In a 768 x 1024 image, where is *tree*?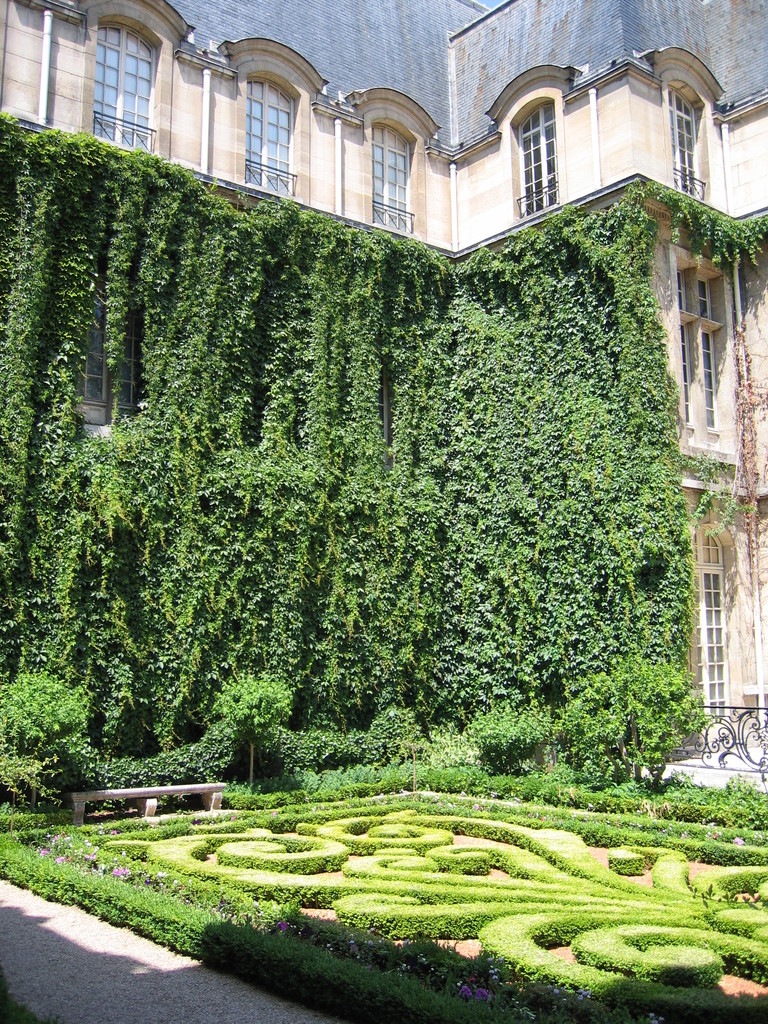
pyautogui.locateOnScreen(0, 673, 89, 756).
